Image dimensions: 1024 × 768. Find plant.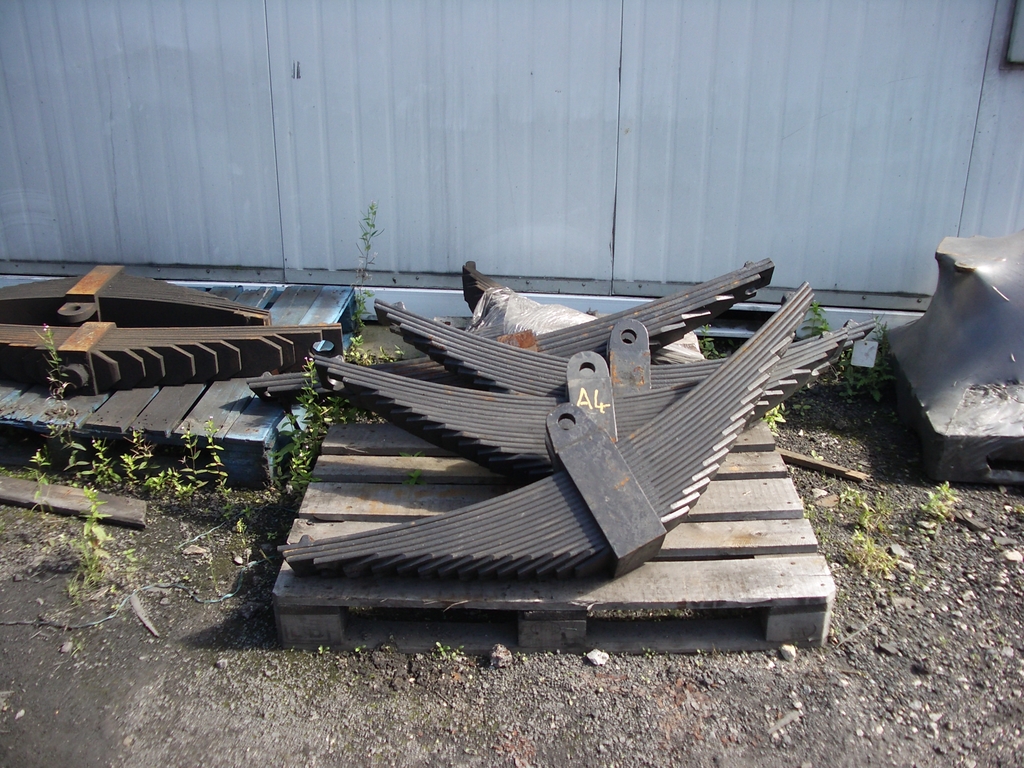
[x1=863, y1=366, x2=891, y2=401].
